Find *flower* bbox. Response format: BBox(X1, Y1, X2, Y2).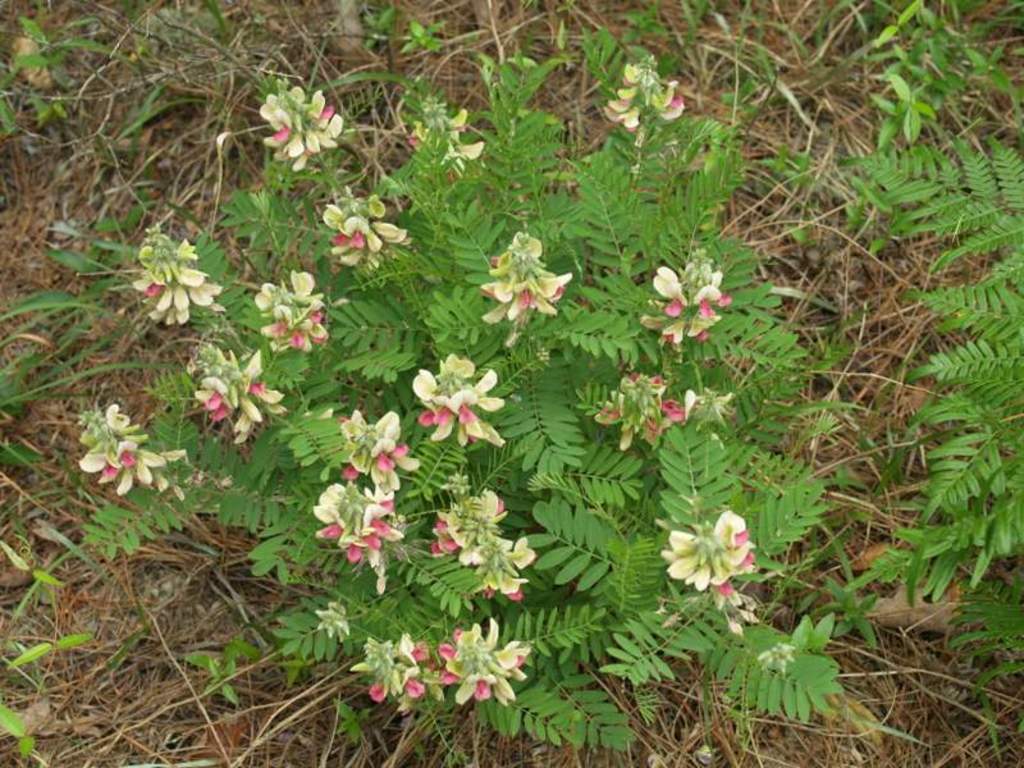
BBox(178, 343, 289, 444).
